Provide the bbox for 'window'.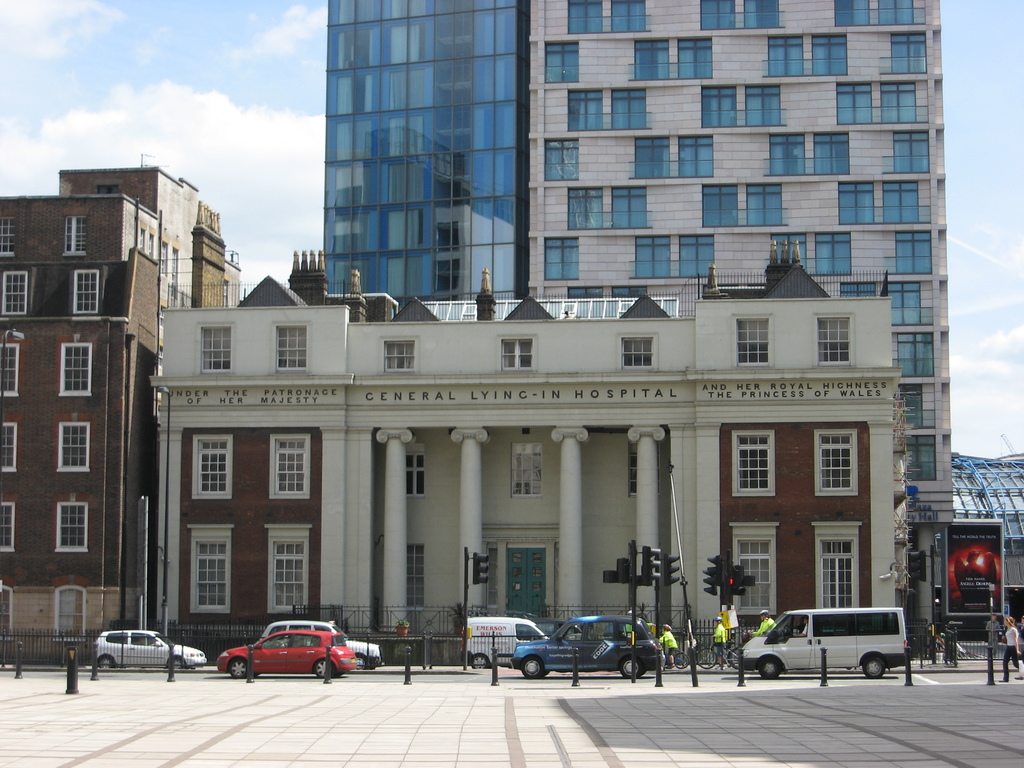
Rect(499, 340, 535, 368).
